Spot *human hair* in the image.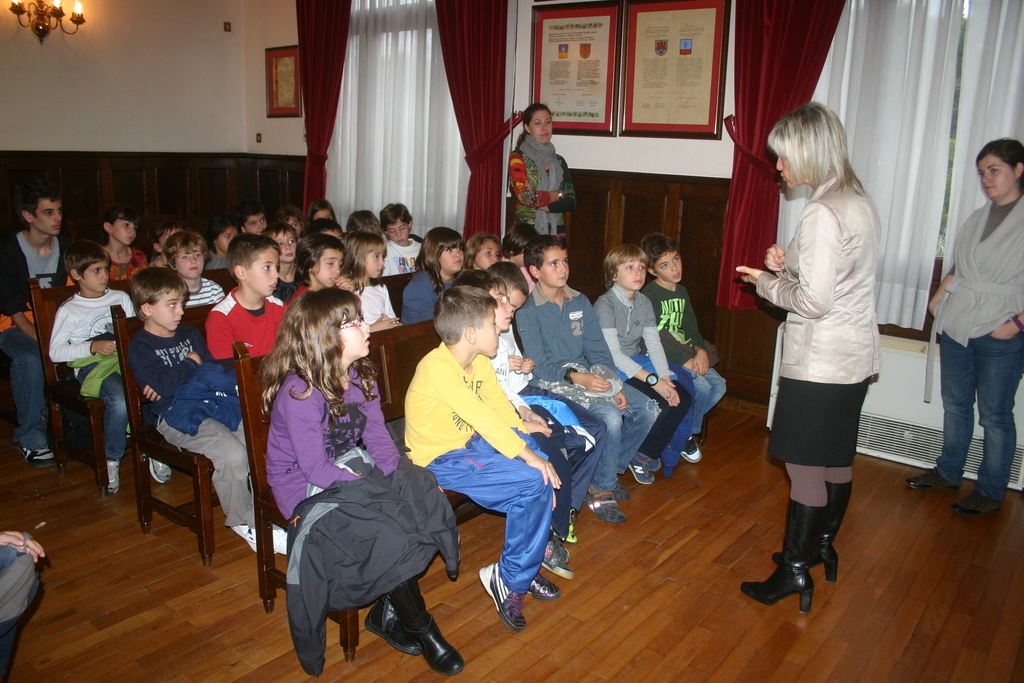
*human hair* found at [x1=127, y1=266, x2=194, y2=320].
